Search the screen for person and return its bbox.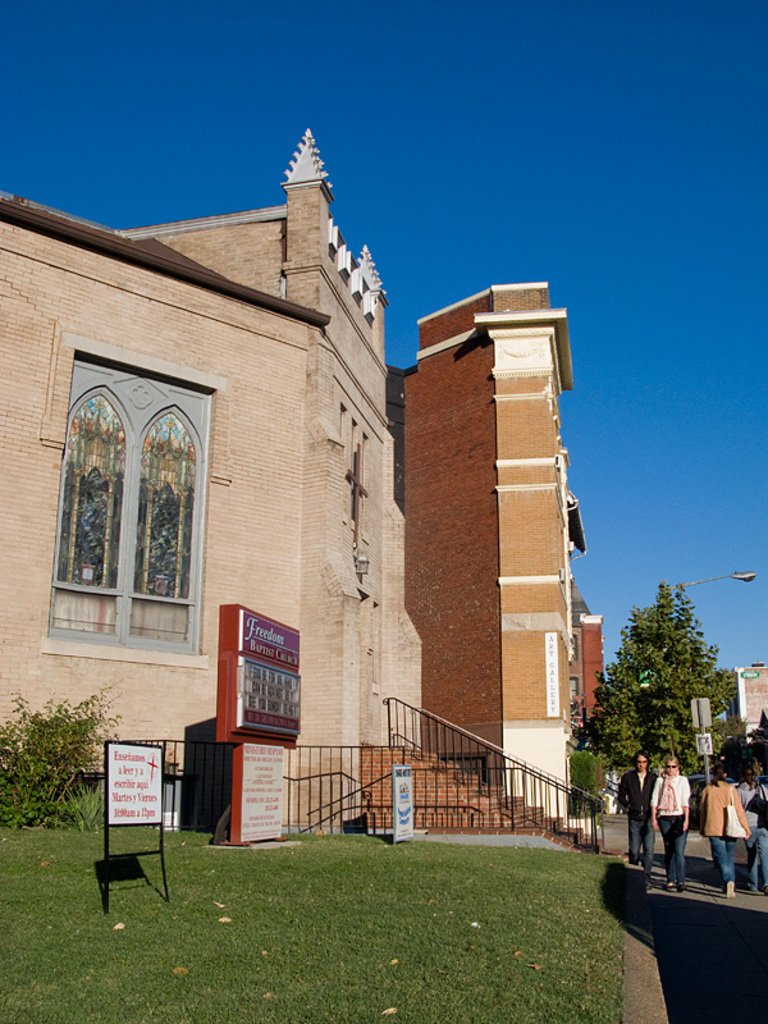
Found: <bbox>703, 764, 749, 896</bbox>.
